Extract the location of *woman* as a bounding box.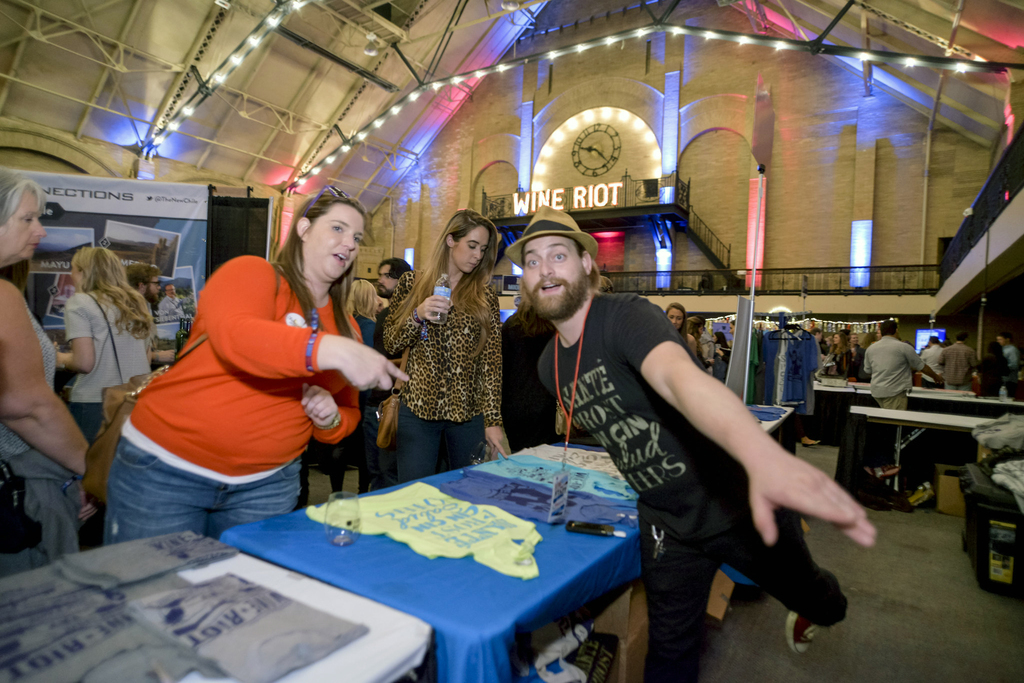
[x1=712, y1=329, x2=732, y2=384].
